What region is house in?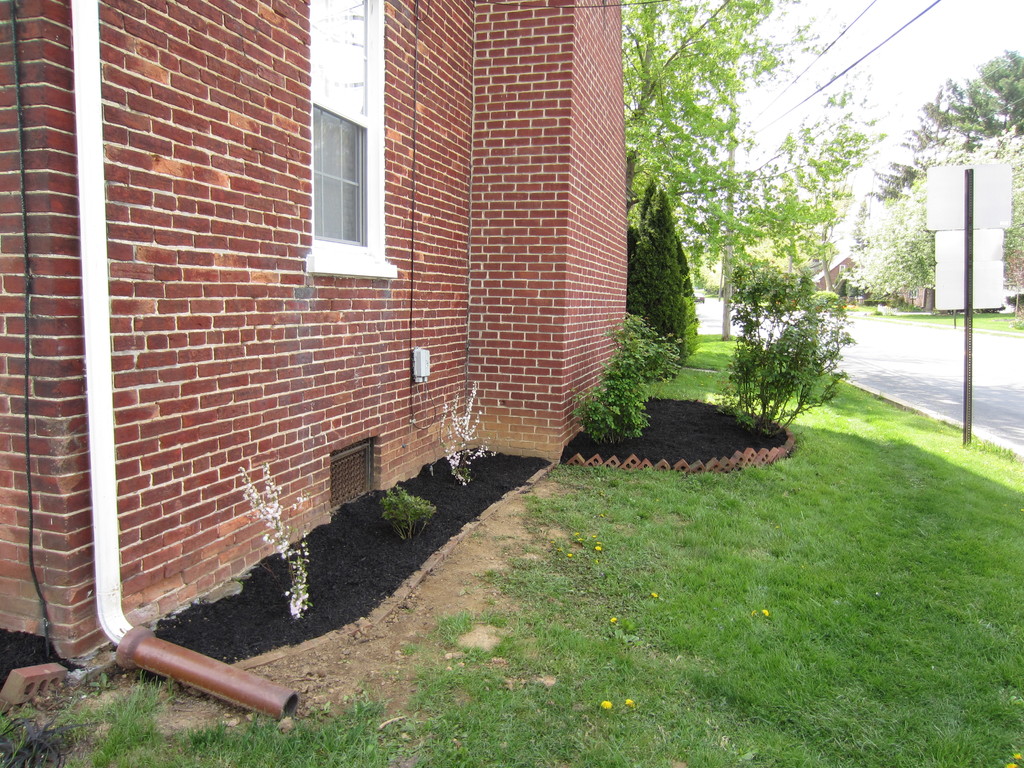
bbox=(816, 252, 856, 291).
